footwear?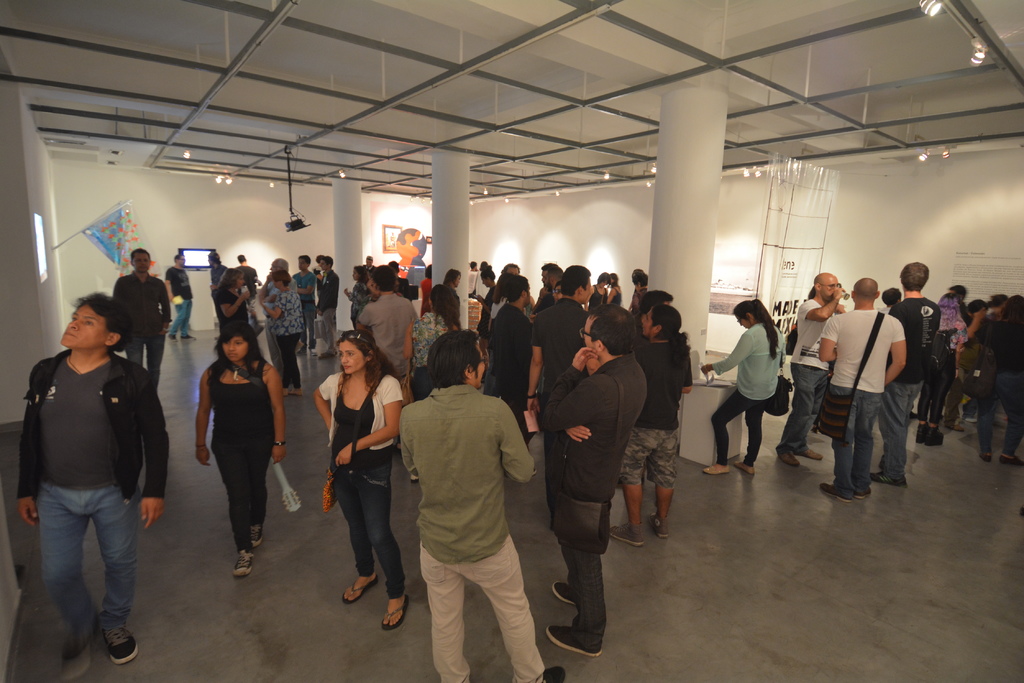
bbox=[103, 625, 141, 663]
